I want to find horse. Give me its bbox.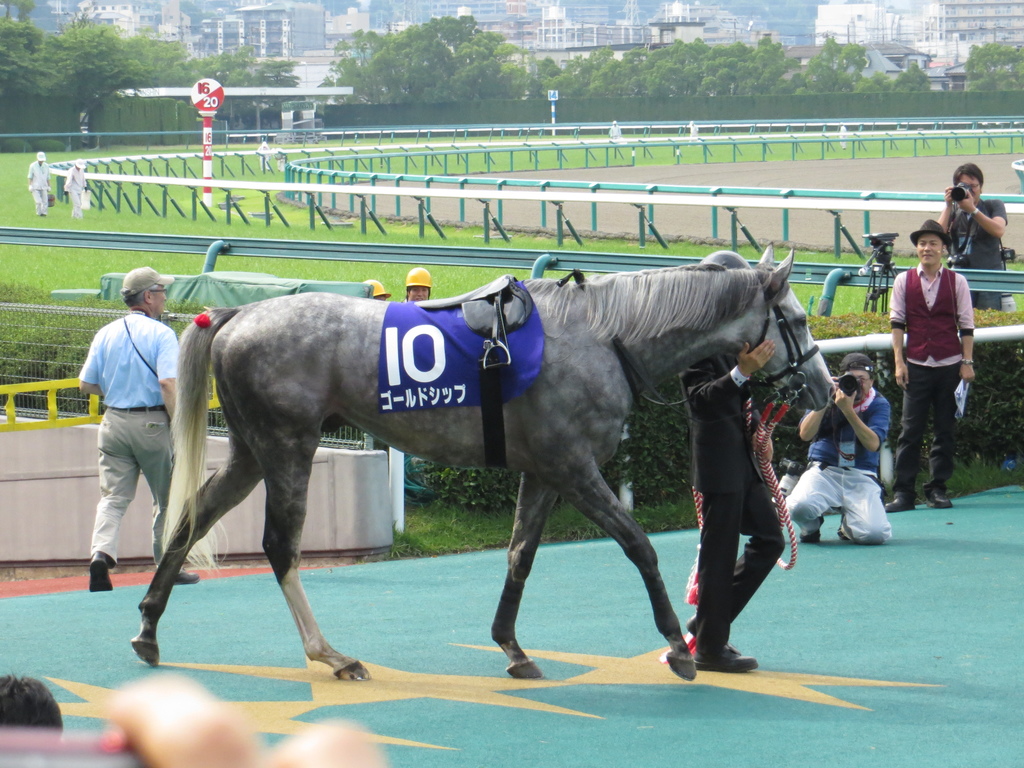
bbox=(127, 241, 844, 686).
